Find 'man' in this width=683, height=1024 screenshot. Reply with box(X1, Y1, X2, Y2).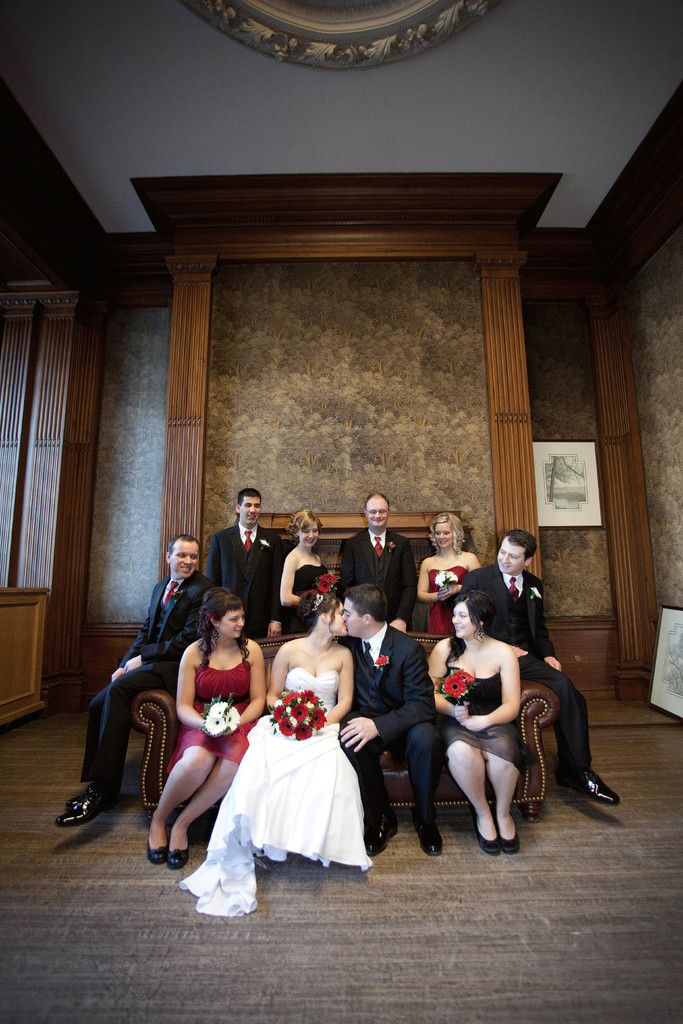
box(52, 535, 213, 828).
